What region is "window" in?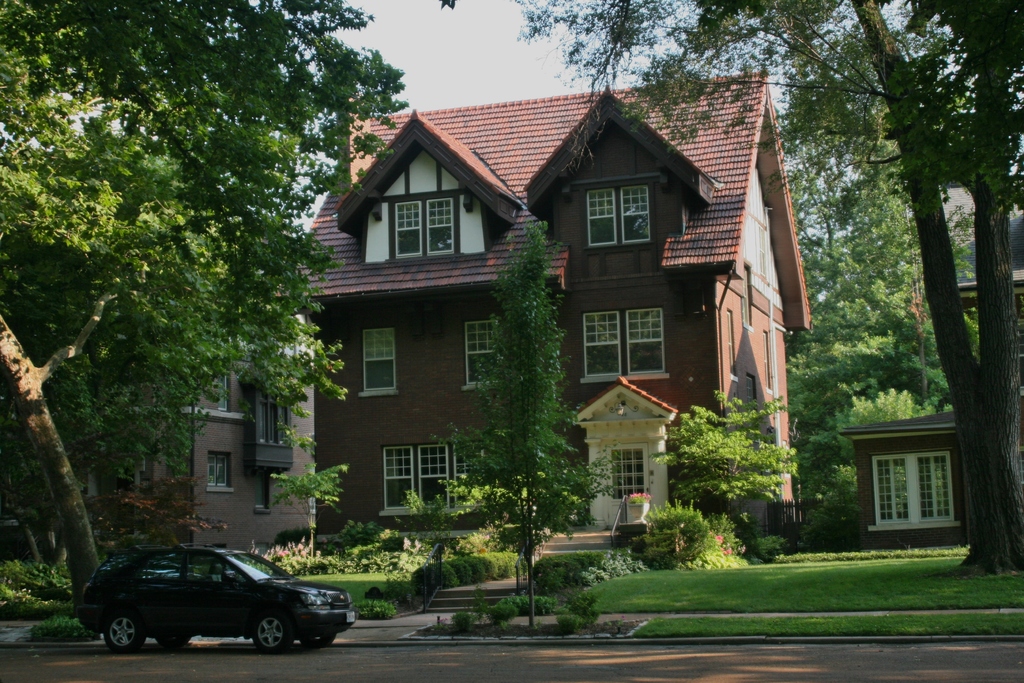
left=588, top=301, right=675, bottom=375.
